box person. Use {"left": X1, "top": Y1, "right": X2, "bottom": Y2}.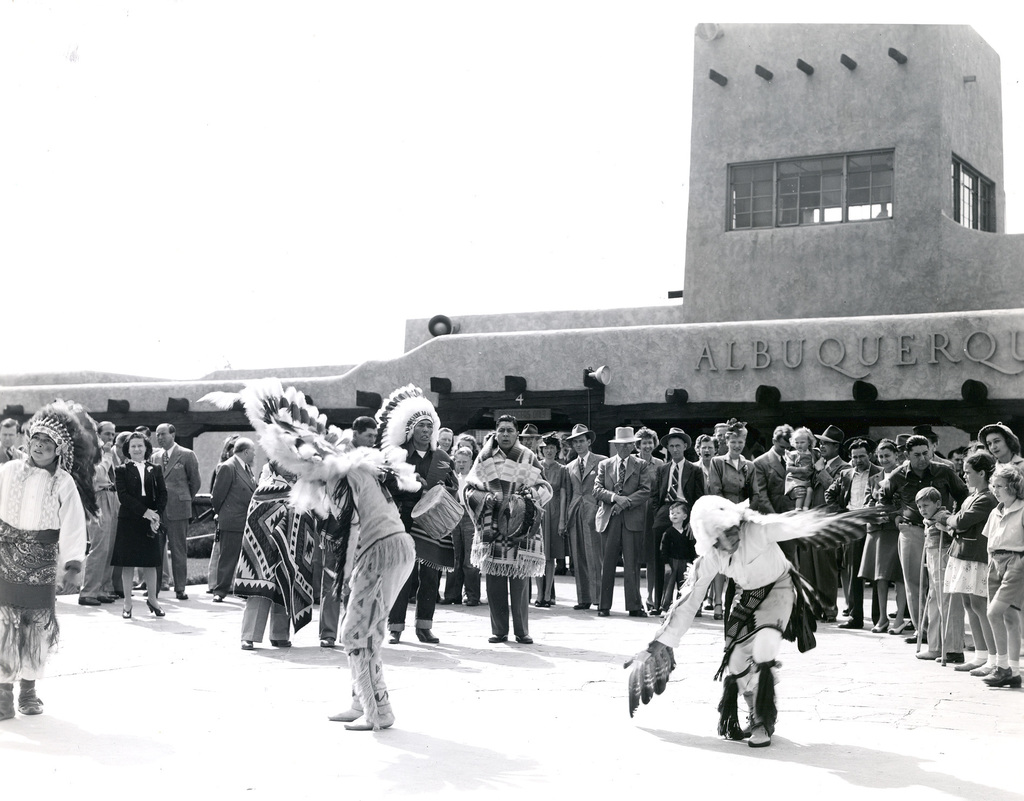
{"left": 74, "top": 422, "right": 118, "bottom": 605}.
